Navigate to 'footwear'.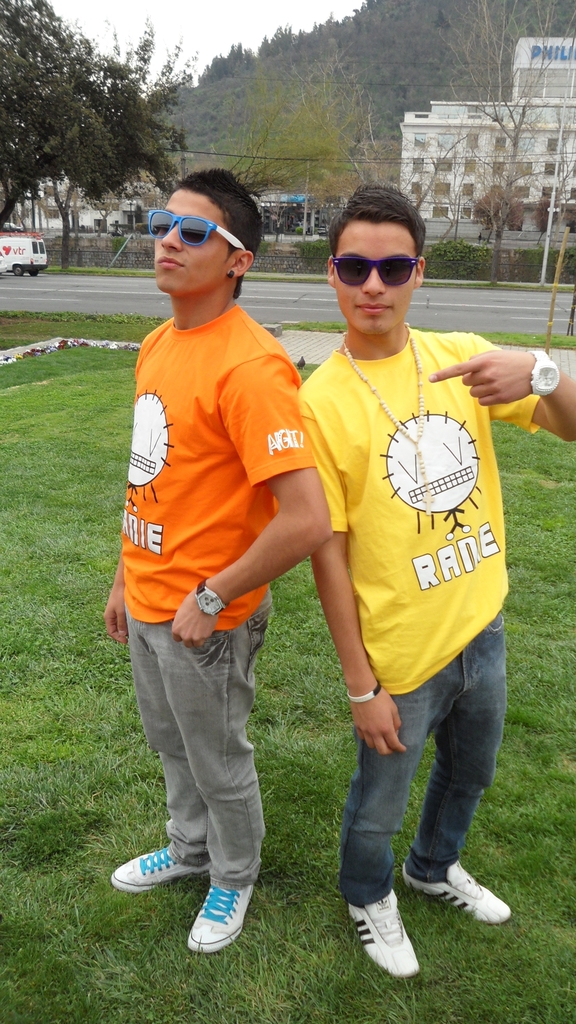
Navigation target: rect(347, 895, 423, 975).
